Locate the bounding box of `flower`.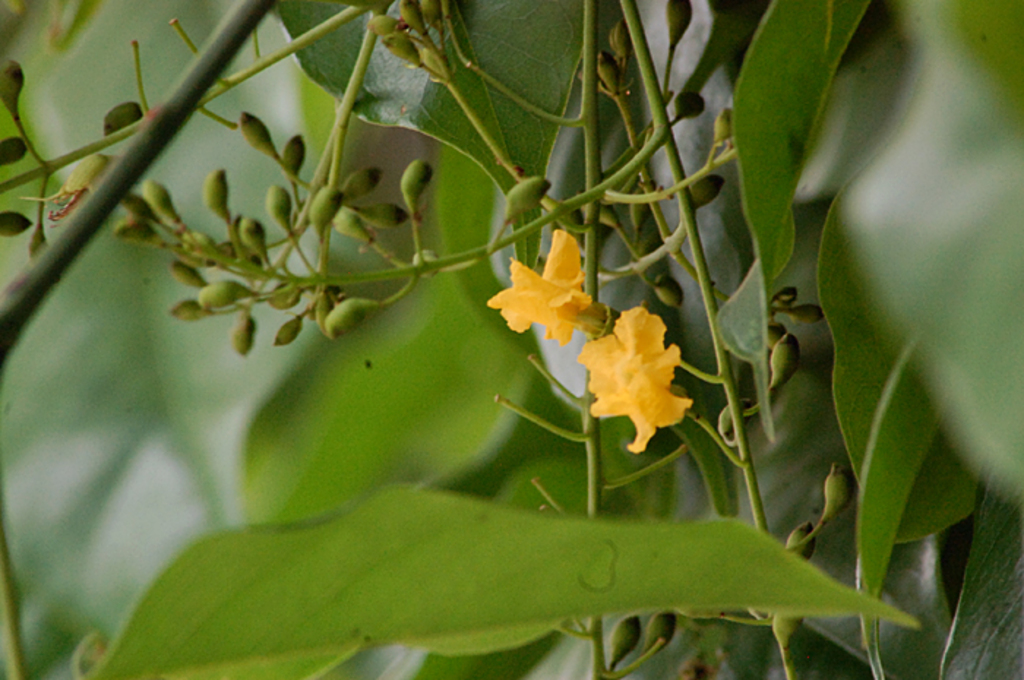
Bounding box: <region>595, 47, 617, 94</region>.
